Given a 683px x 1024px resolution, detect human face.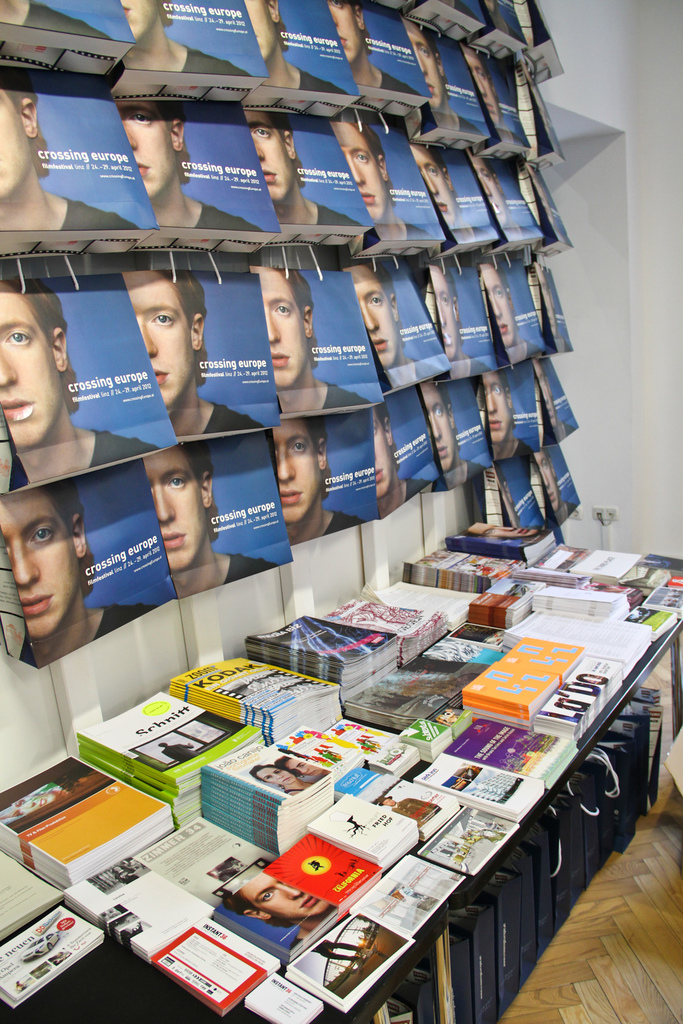
bbox=[134, 123, 179, 193].
